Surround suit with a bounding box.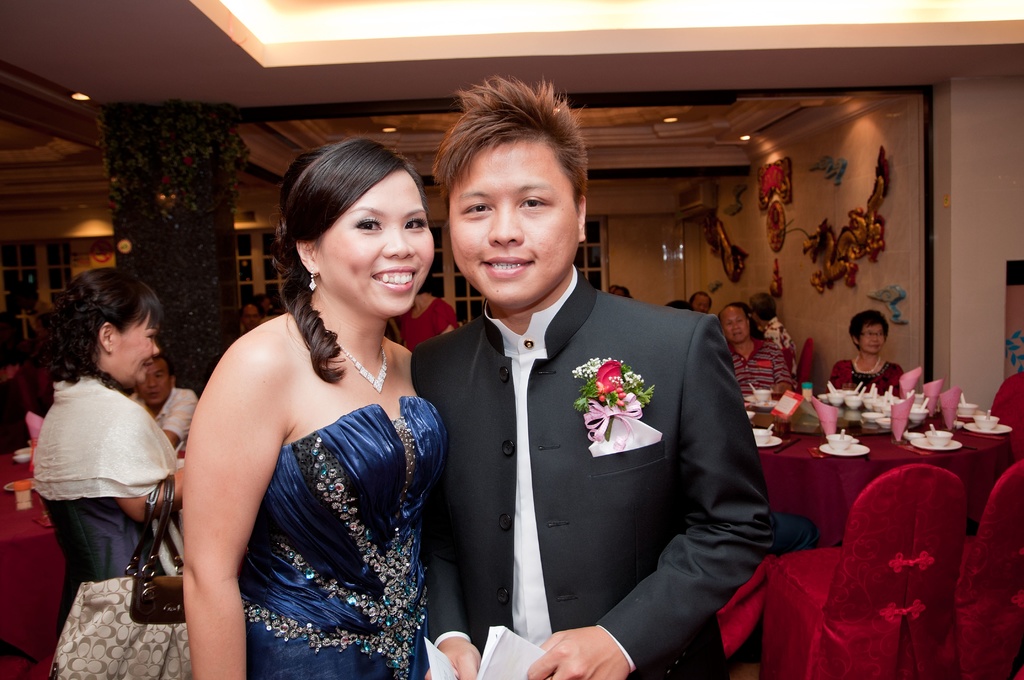
left=410, top=200, right=780, bottom=665.
